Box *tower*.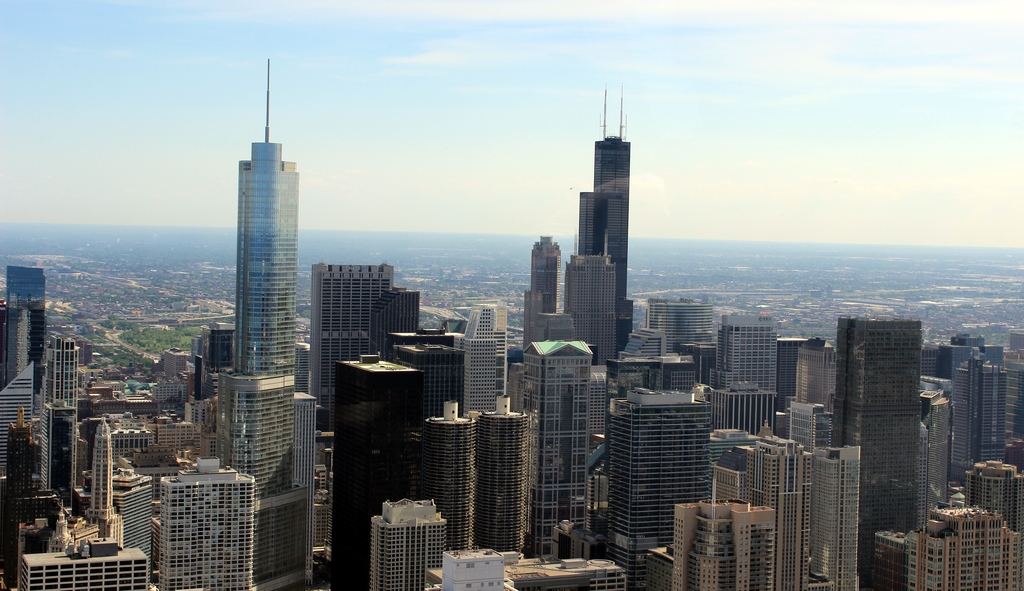
<bbox>311, 263, 391, 432</bbox>.
